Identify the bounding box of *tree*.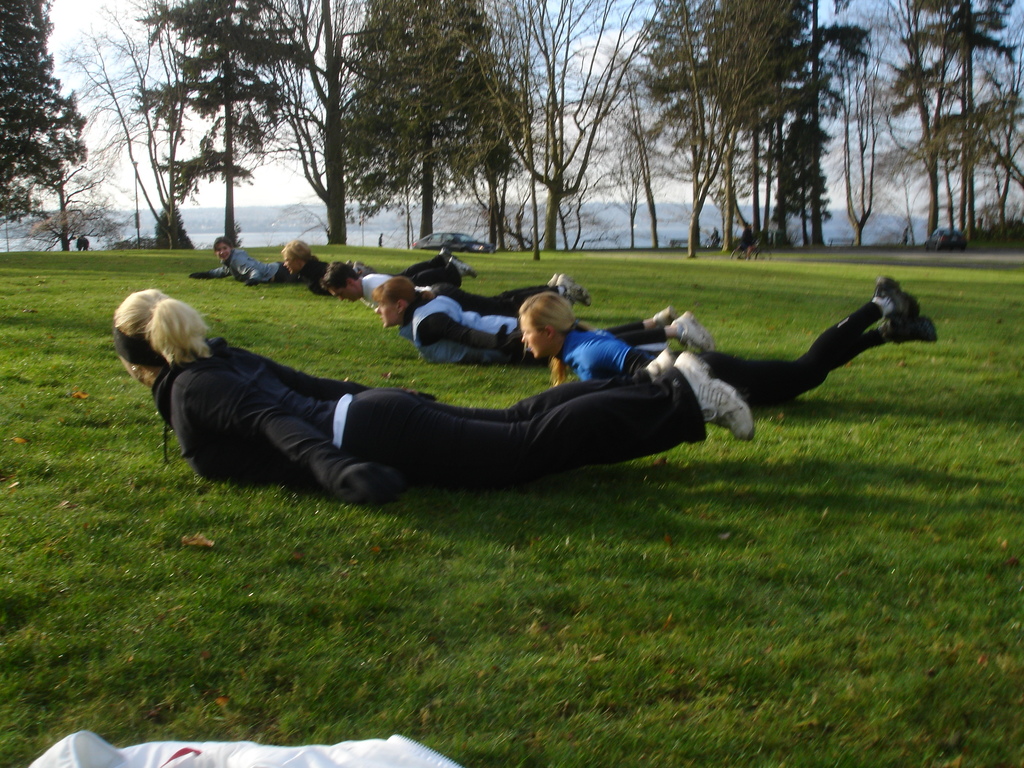
region(65, 0, 184, 238).
